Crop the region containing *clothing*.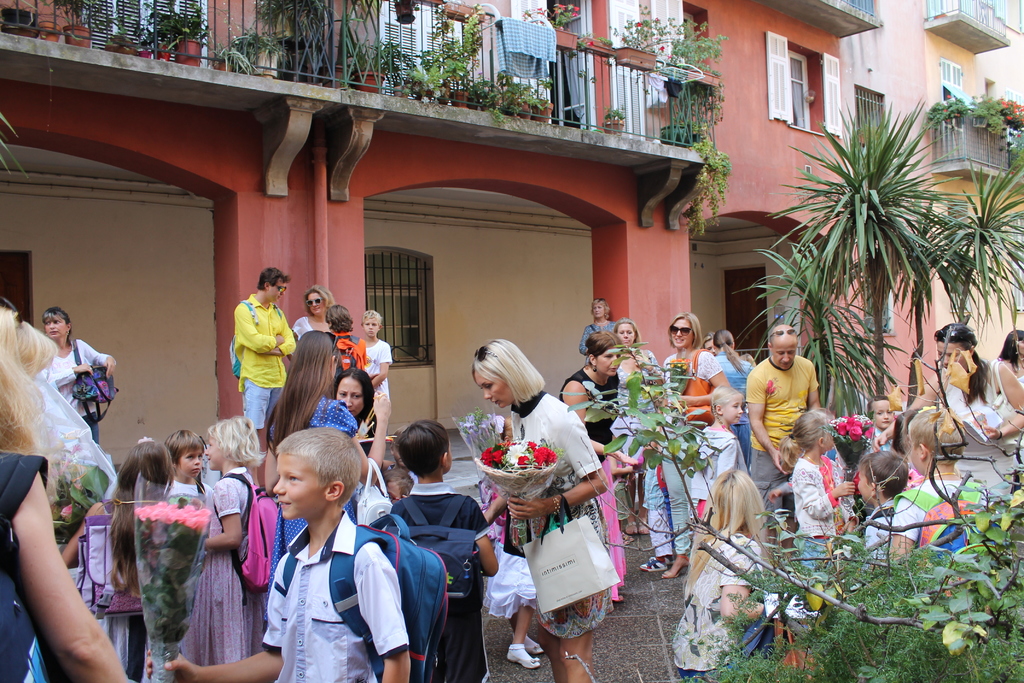
Crop region: locate(362, 334, 391, 399).
